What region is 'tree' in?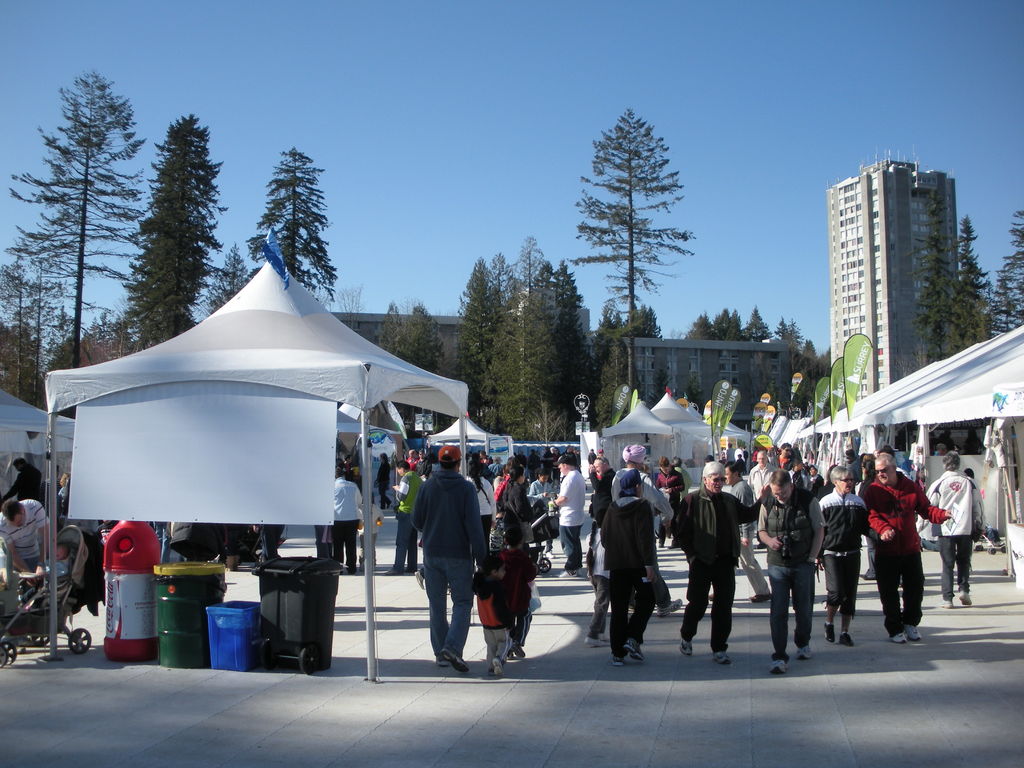
left=19, top=65, right=129, bottom=371.
